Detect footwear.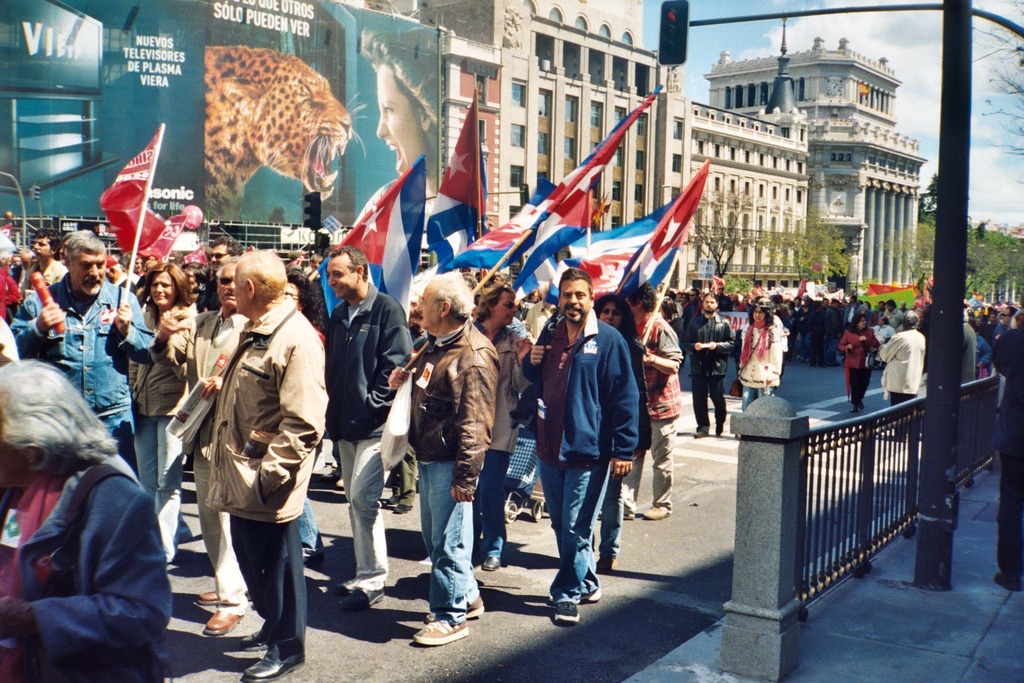
Detected at <region>599, 510, 635, 518</region>.
